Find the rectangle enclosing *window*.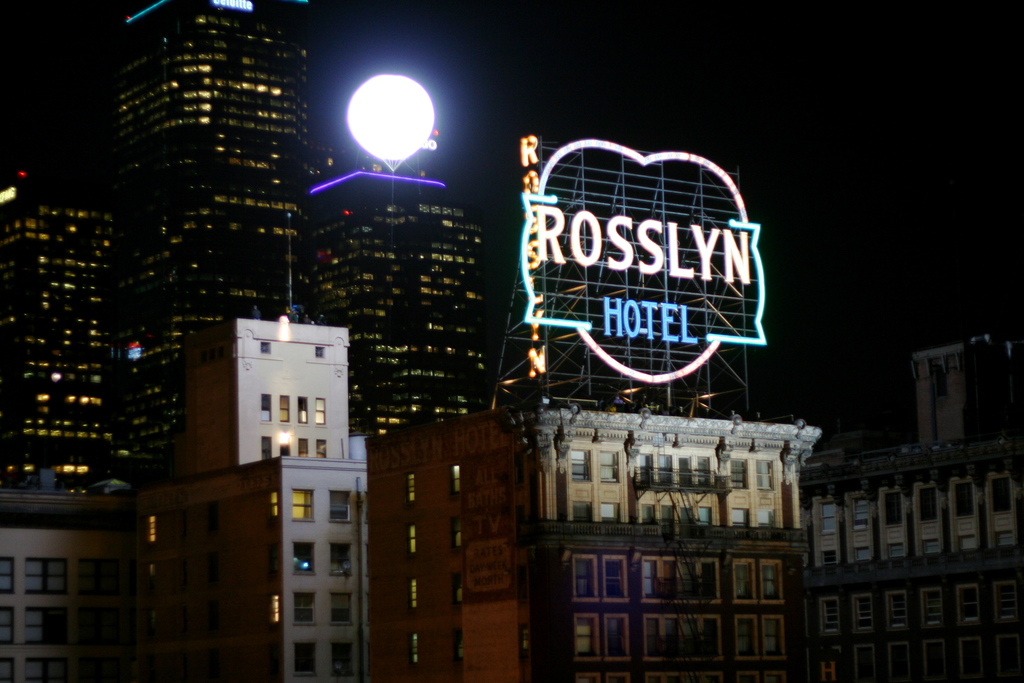
(849, 496, 870, 521).
